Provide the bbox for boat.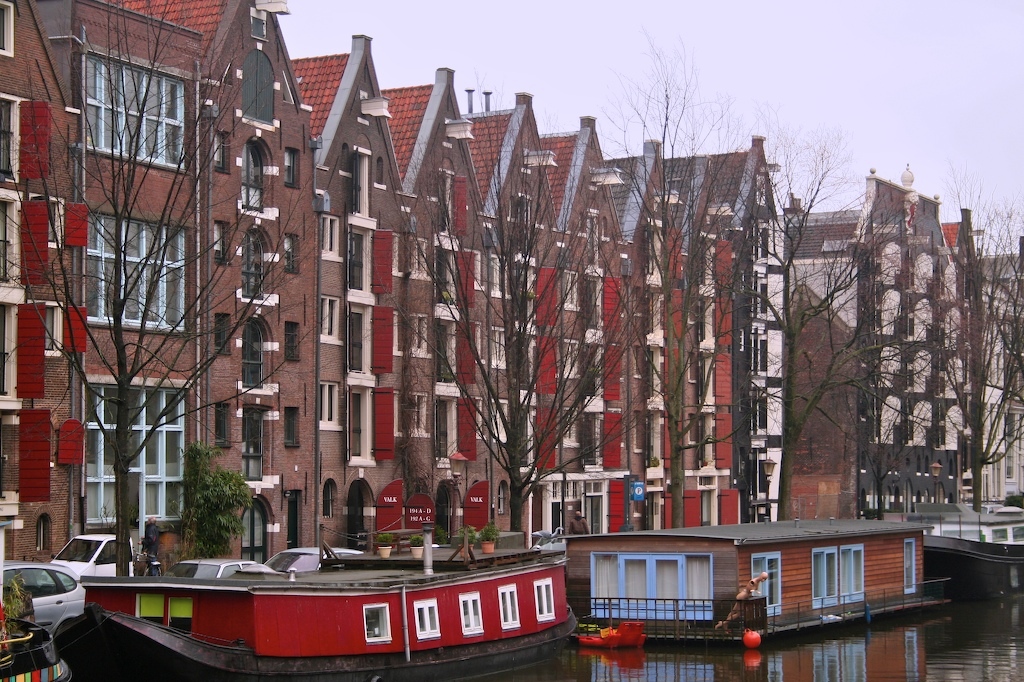
BBox(94, 502, 609, 668).
